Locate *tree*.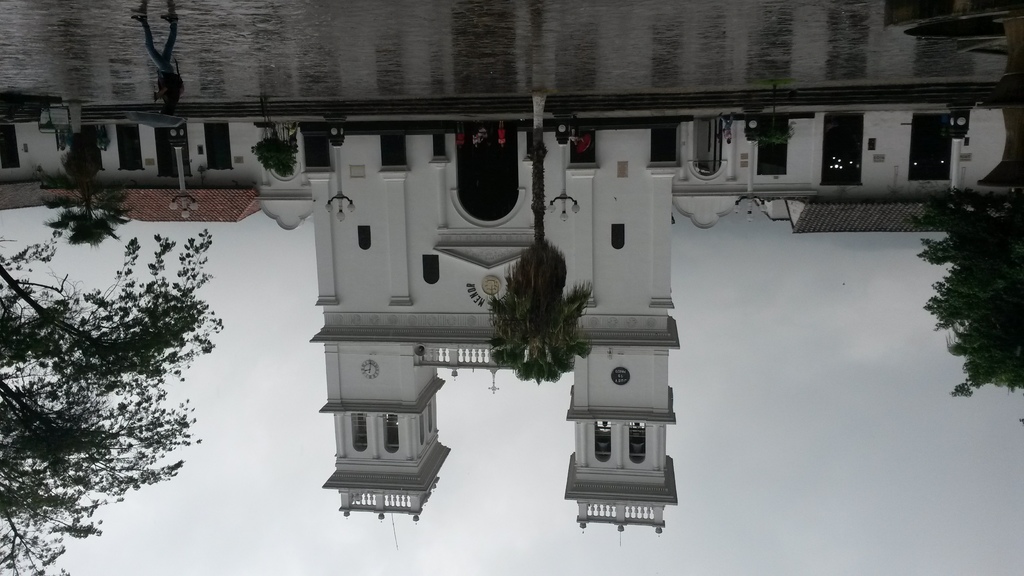
Bounding box: bbox=[919, 173, 1019, 412].
